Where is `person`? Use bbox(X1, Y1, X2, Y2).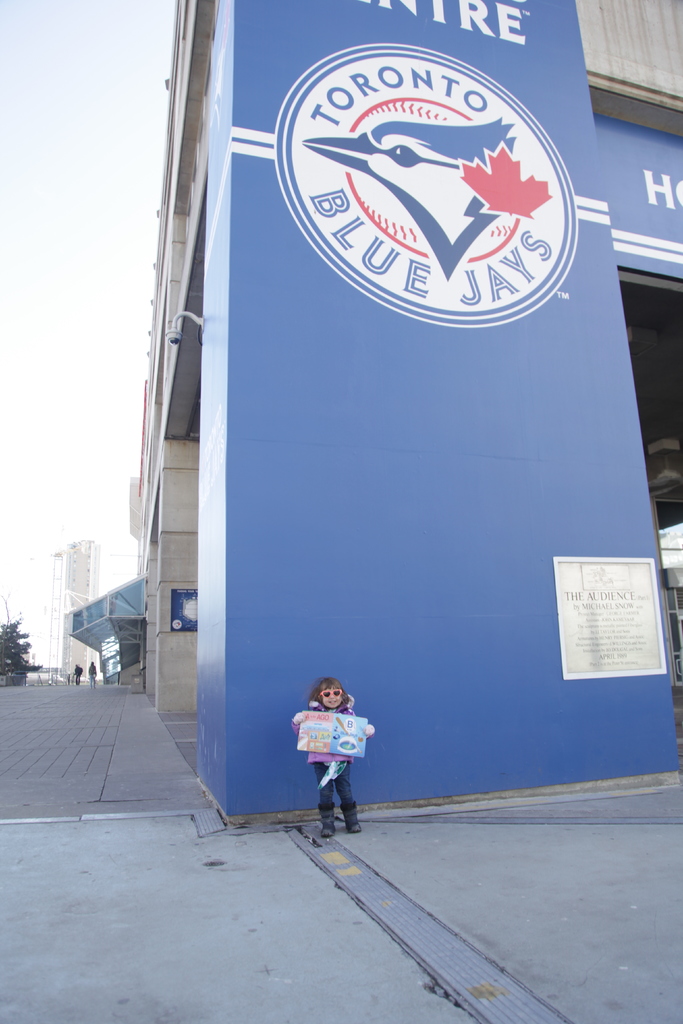
bbox(292, 667, 377, 852).
